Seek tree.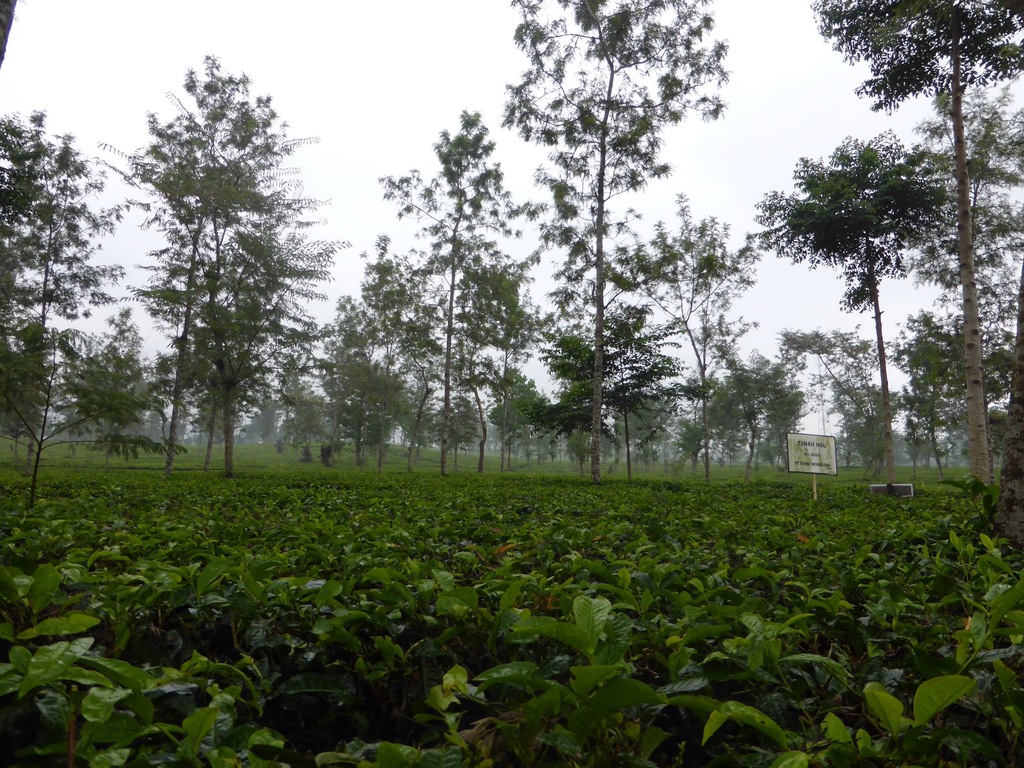
[102, 48, 321, 495].
